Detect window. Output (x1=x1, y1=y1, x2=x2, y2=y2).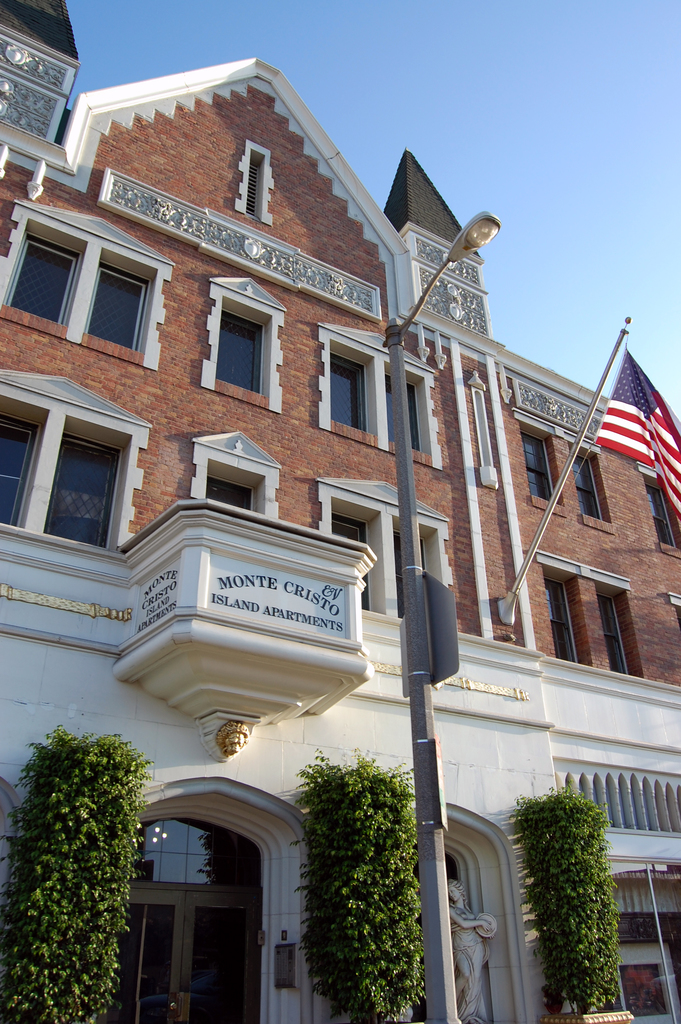
(x1=575, y1=440, x2=606, y2=527).
